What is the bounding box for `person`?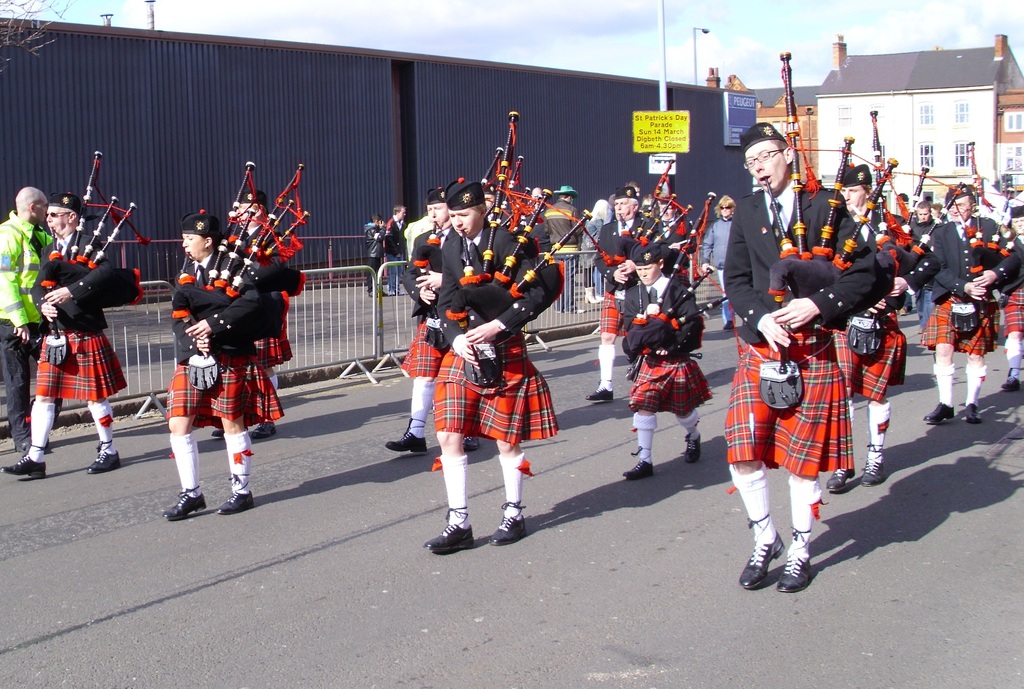
box(3, 185, 56, 452).
